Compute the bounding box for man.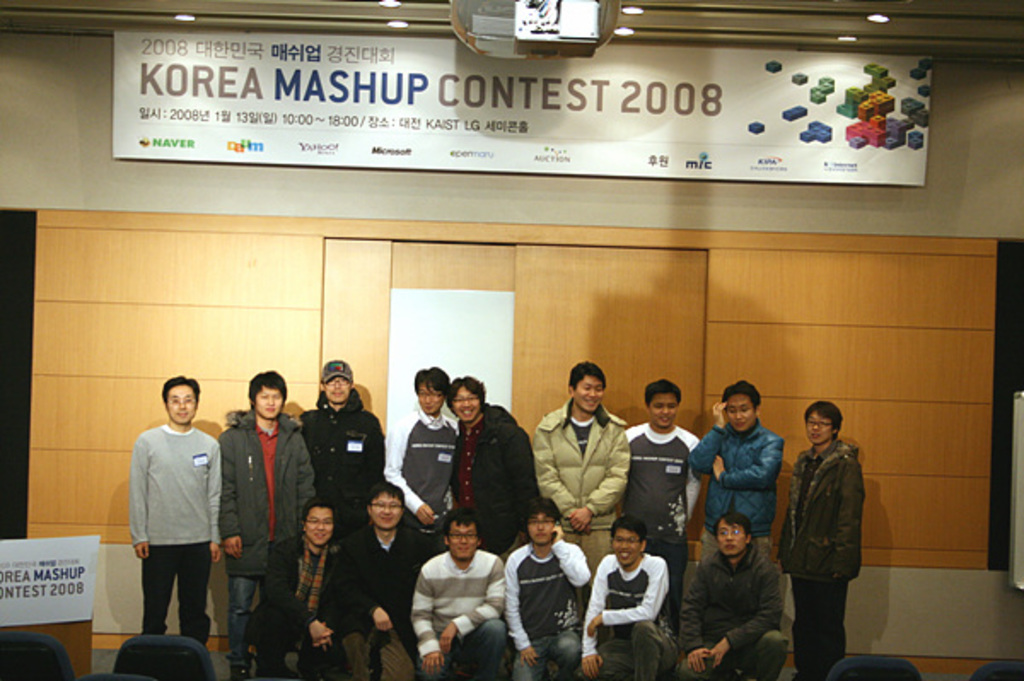
[left=621, top=372, right=703, bottom=625].
